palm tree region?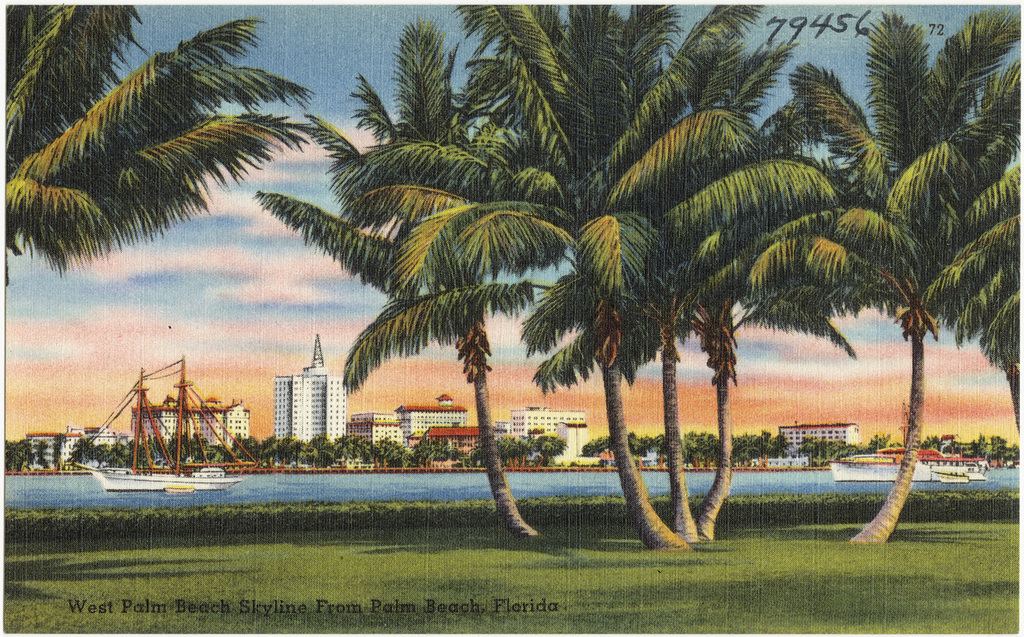
[296,36,540,534]
